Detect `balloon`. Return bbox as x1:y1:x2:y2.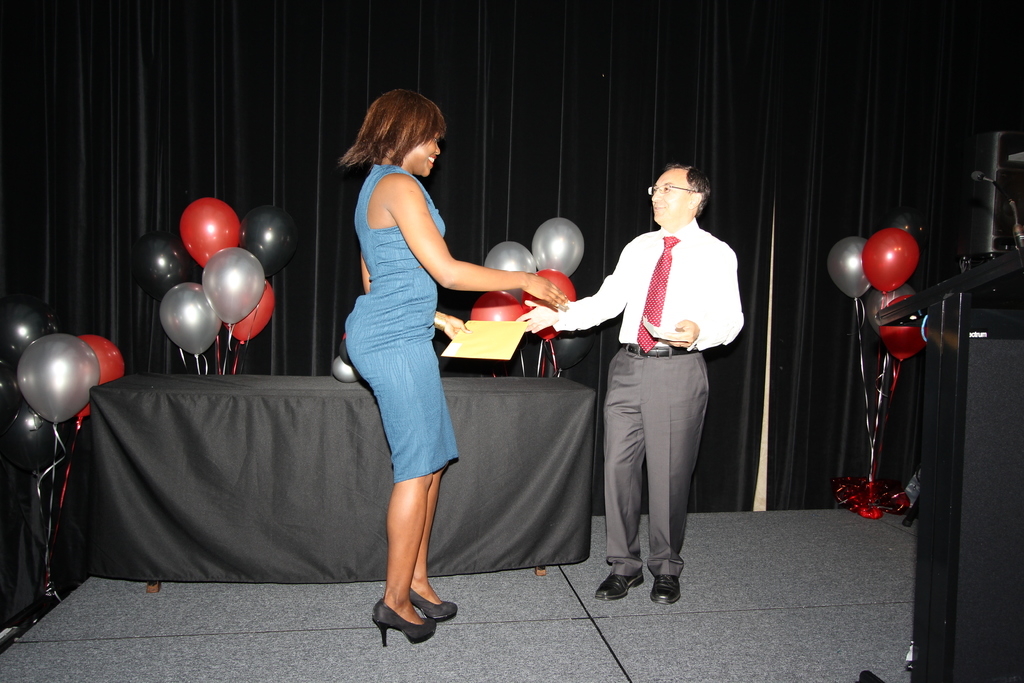
17:333:99:420.
